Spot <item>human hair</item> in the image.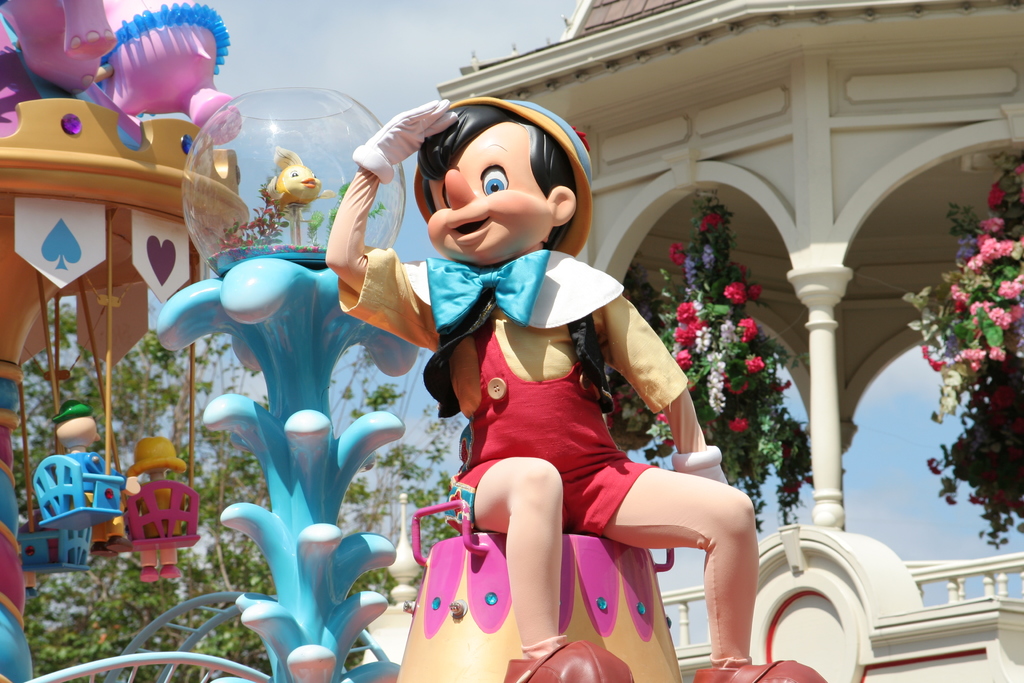
<item>human hair</item> found at (left=403, top=101, right=596, bottom=260).
